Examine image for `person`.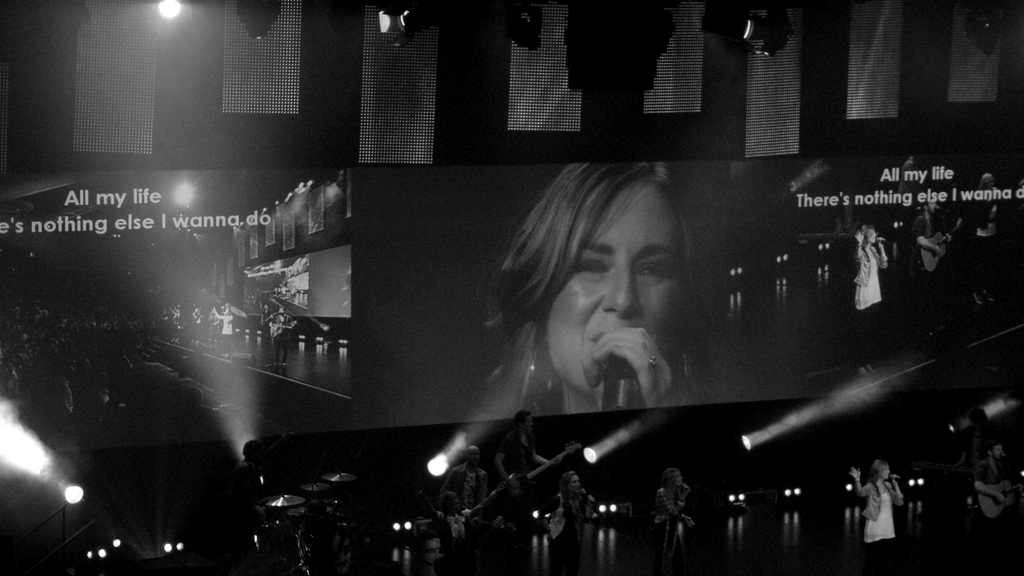
Examination result: detection(652, 470, 697, 570).
